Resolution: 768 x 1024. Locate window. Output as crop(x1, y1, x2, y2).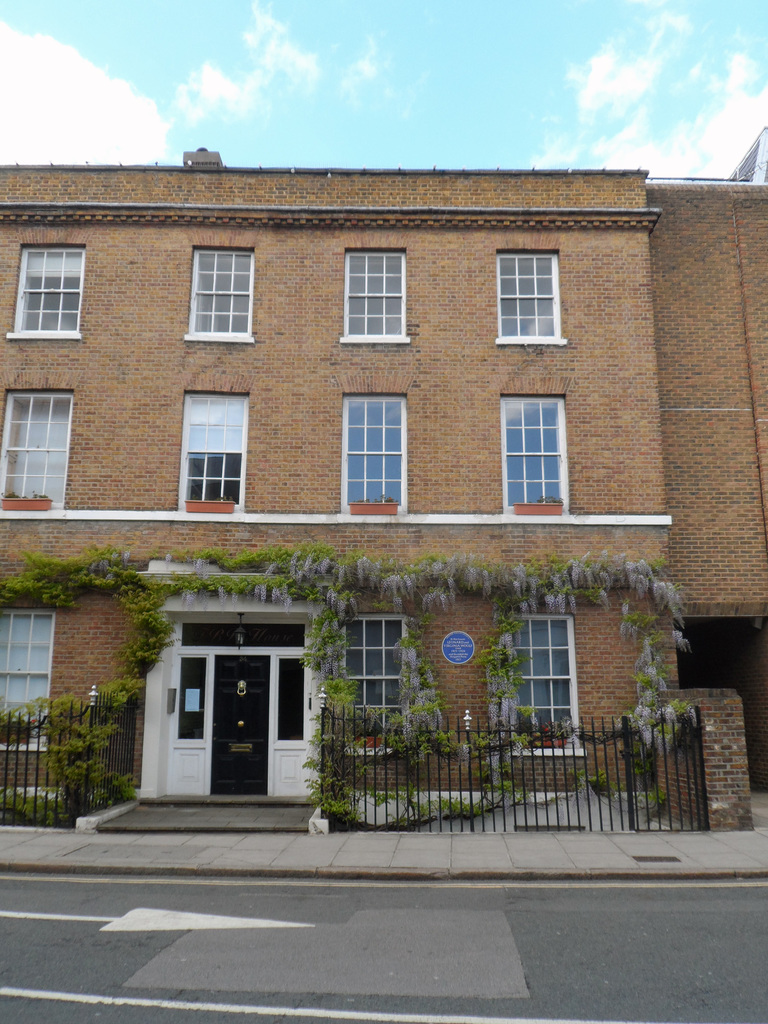
crop(0, 239, 83, 342).
